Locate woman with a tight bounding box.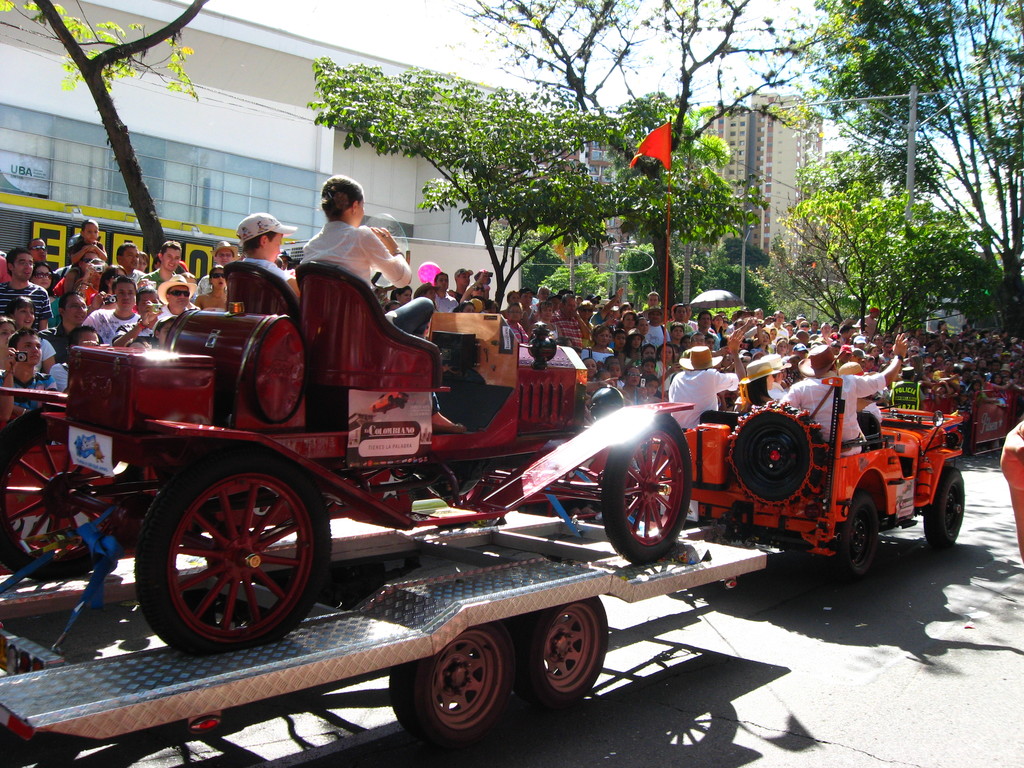
(709, 314, 728, 343).
